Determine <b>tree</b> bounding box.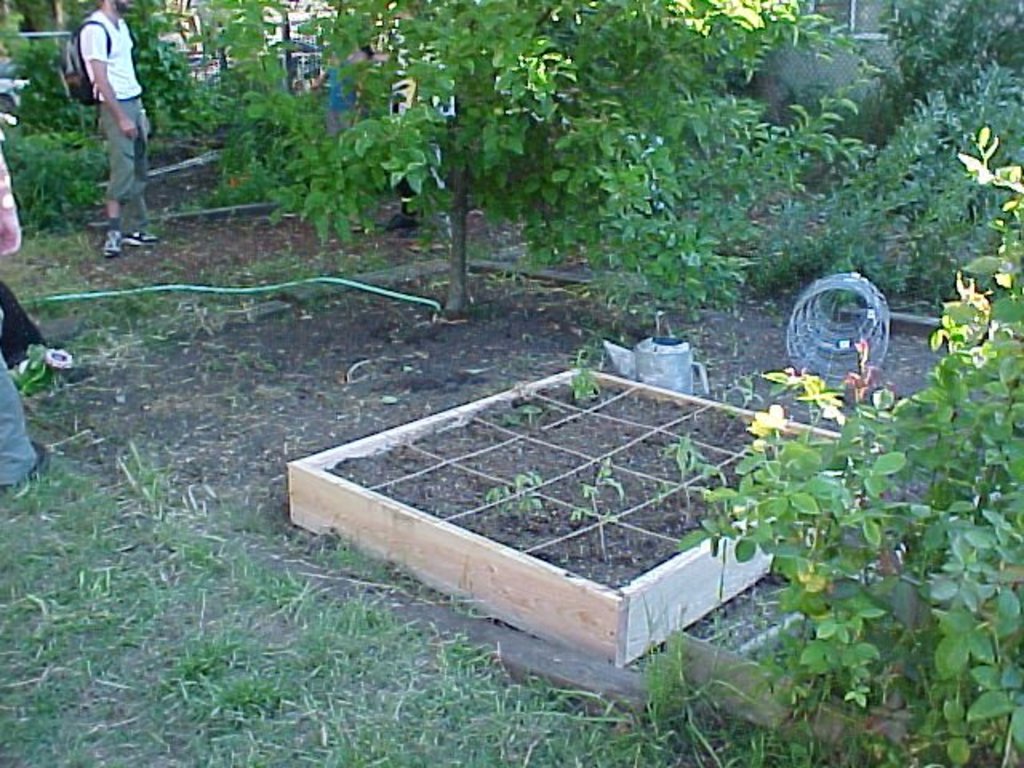
Determined: [x1=192, y1=3, x2=859, y2=299].
